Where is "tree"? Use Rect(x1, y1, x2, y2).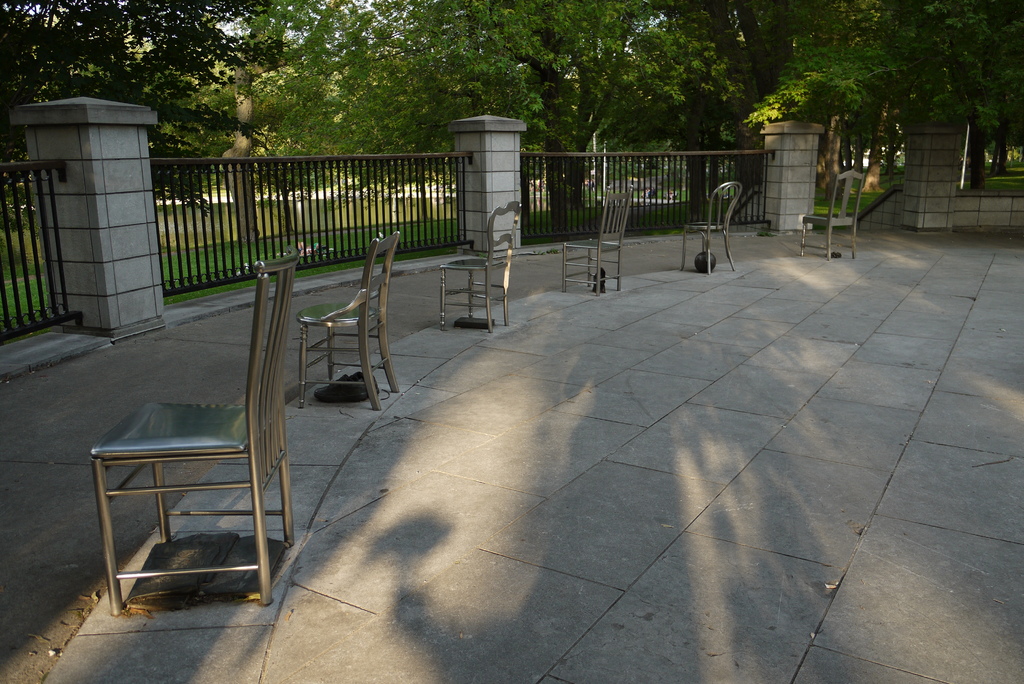
Rect(0, 0, 294, 236).
